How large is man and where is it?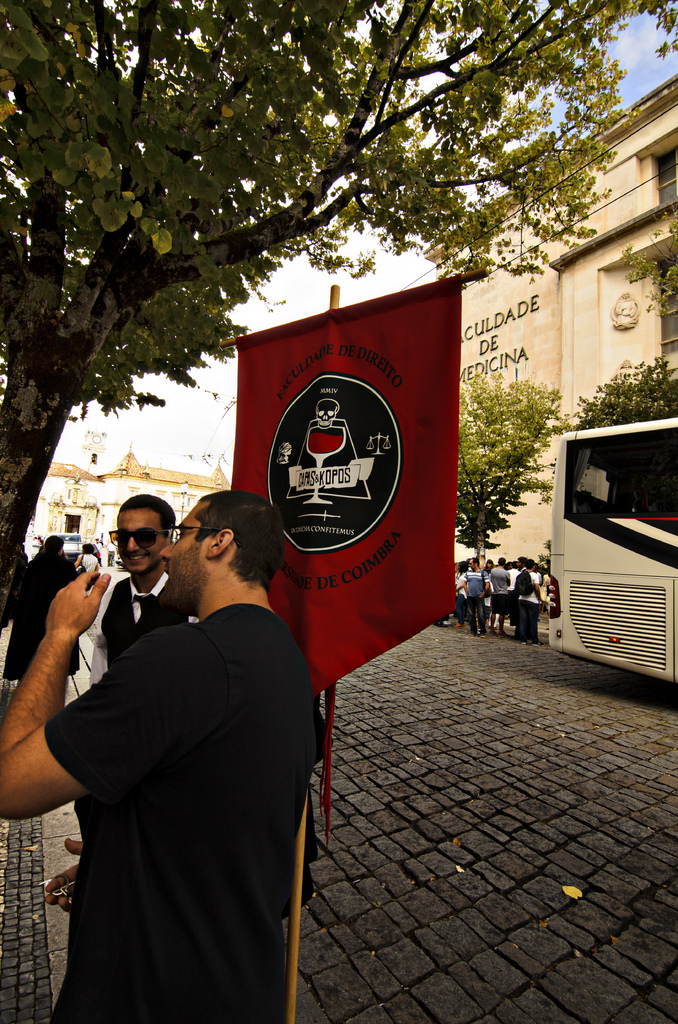
Bounding box: <bbox>78, 481, 206, 693</bbox>.
